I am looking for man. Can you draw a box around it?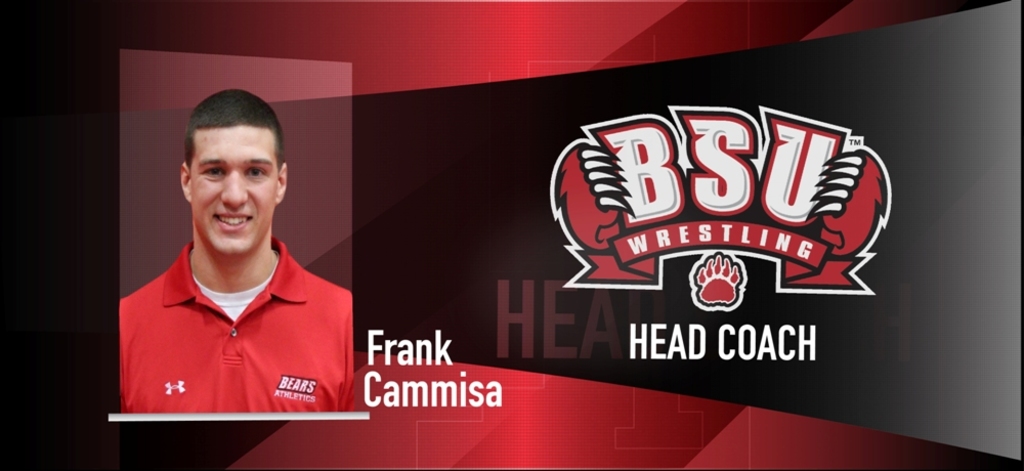
Sure, the bounding box is BBox(102, 95, 345, 430).
